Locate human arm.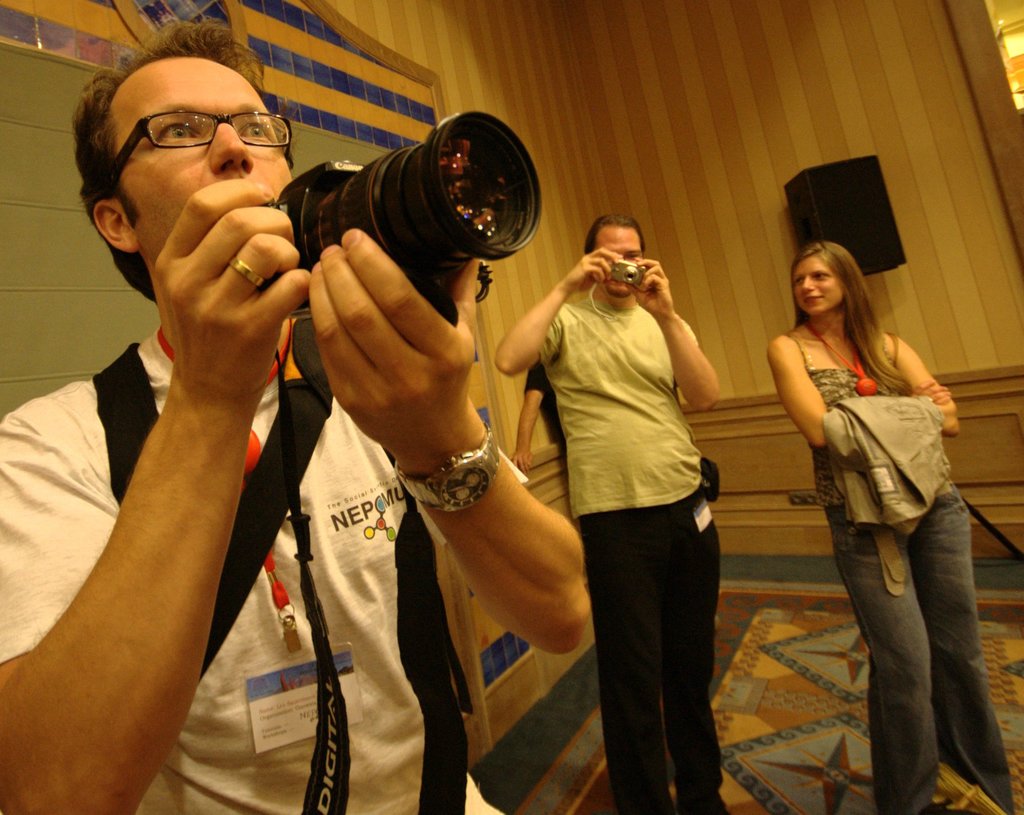
Bounding box: 764, 335, 959, 449.
